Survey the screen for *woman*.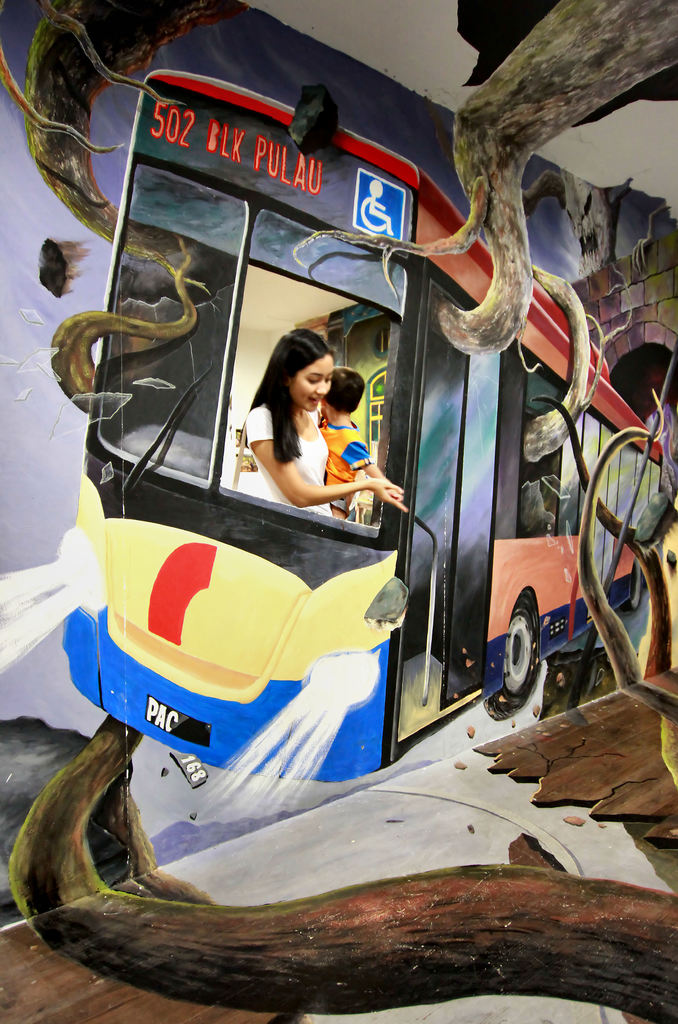
Survey found: 245 322 373 538.
